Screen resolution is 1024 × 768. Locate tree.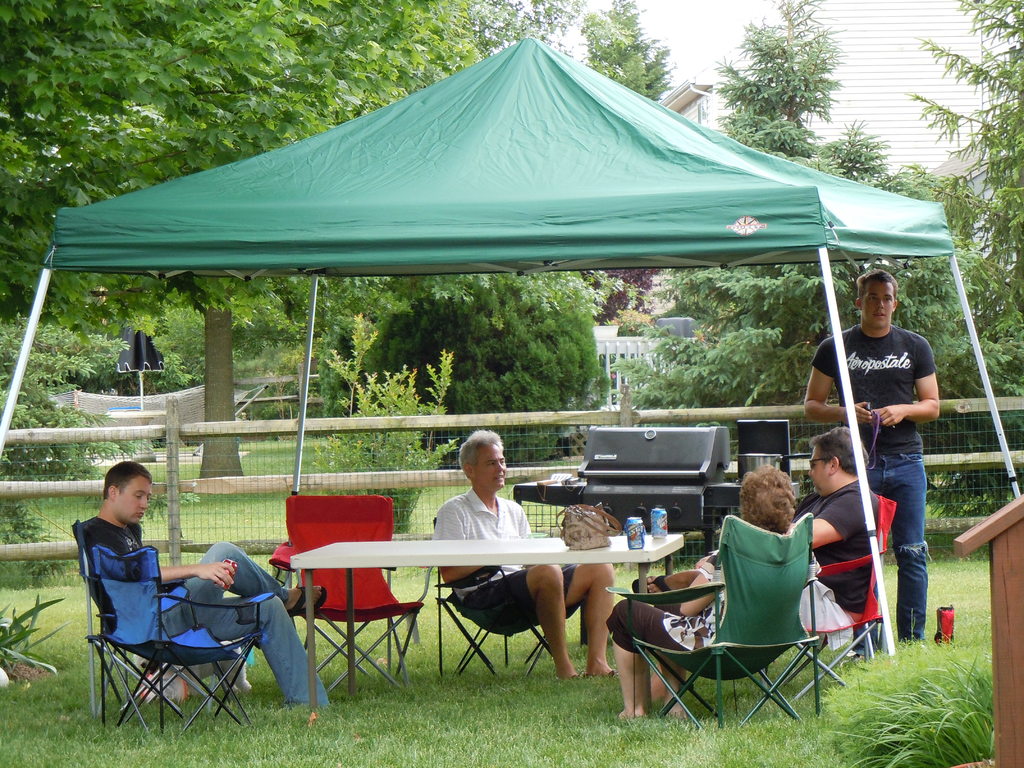
region(308, 266, 614, 468).
